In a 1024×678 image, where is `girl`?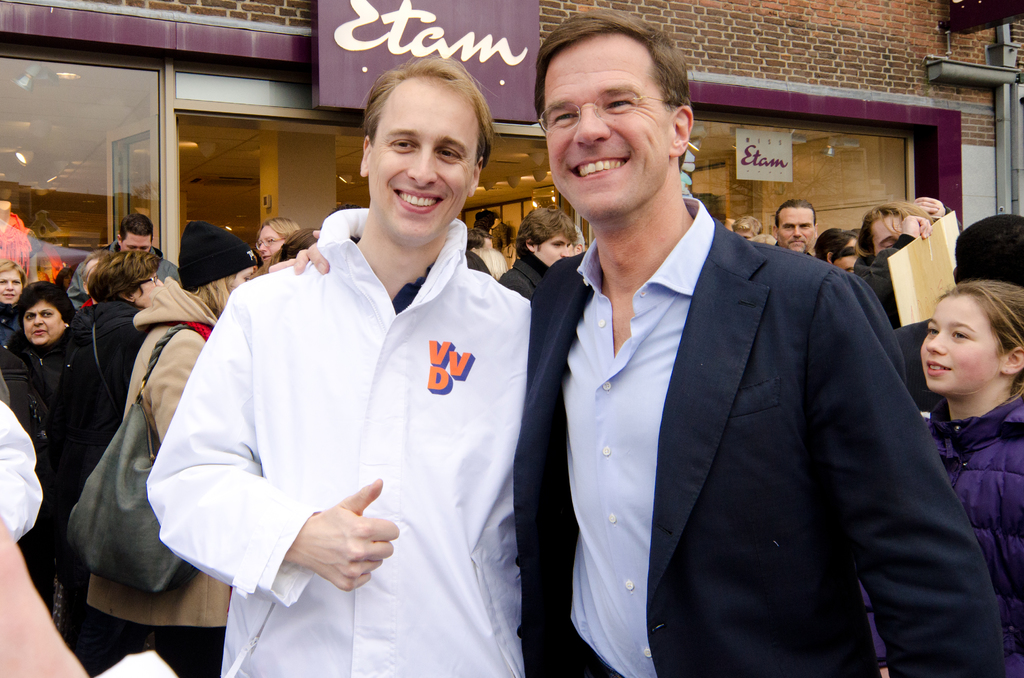
x1=850 y1=275 x2=1023 y2=677.
